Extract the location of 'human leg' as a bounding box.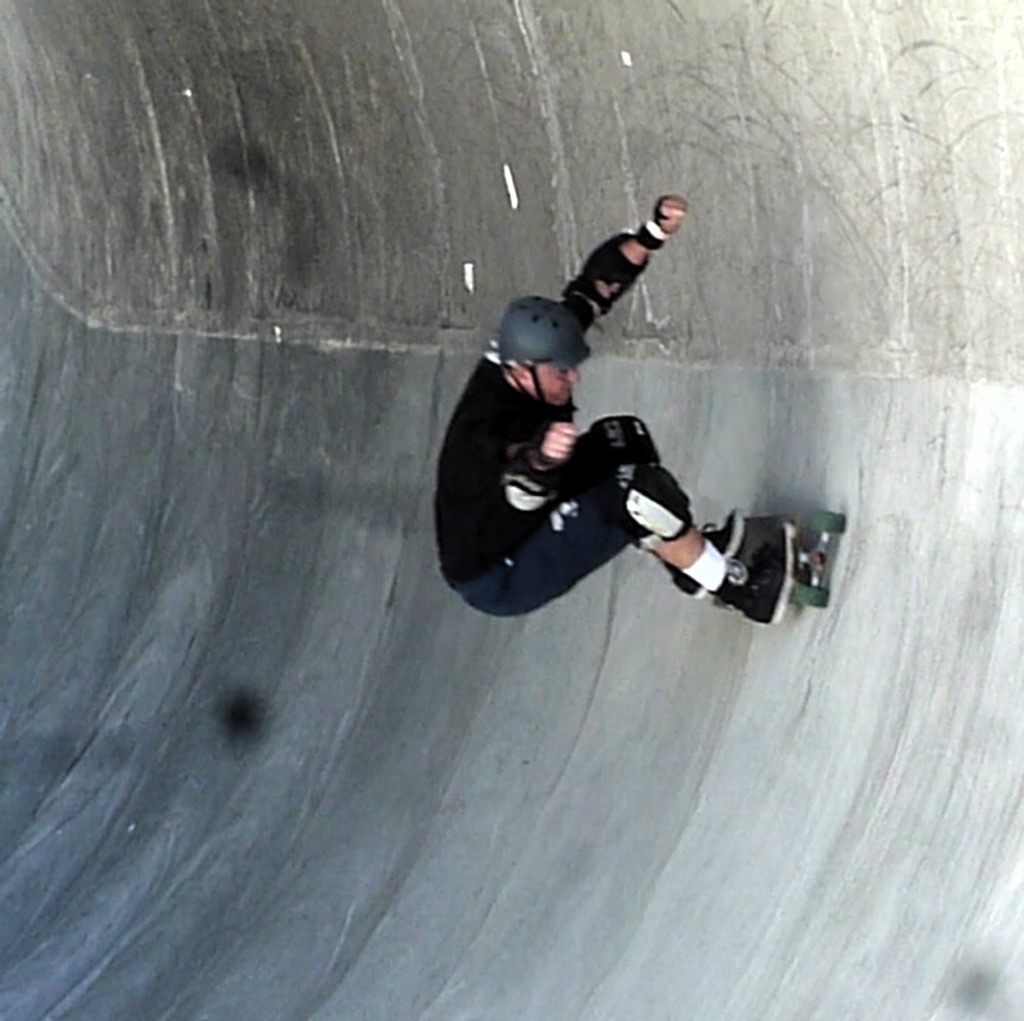
locate(457, 405, 849, 622).
